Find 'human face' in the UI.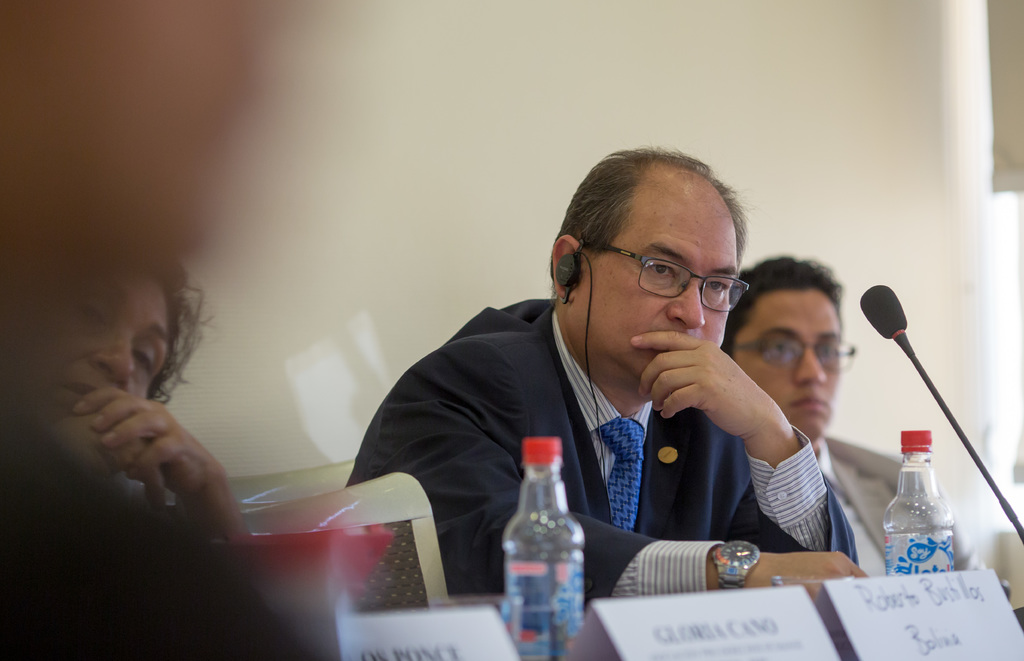
UI element at region(48, 281, 175, 414).
